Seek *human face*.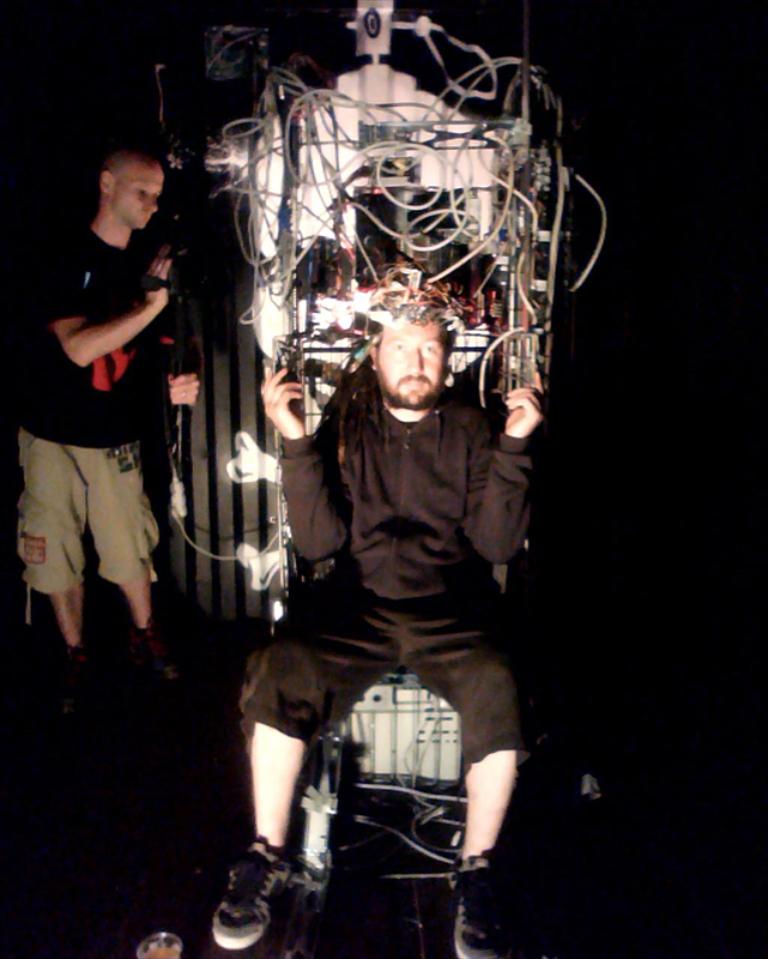
{"x1": 108, "y1": 158, "x2": 158, "y2": 231}.
